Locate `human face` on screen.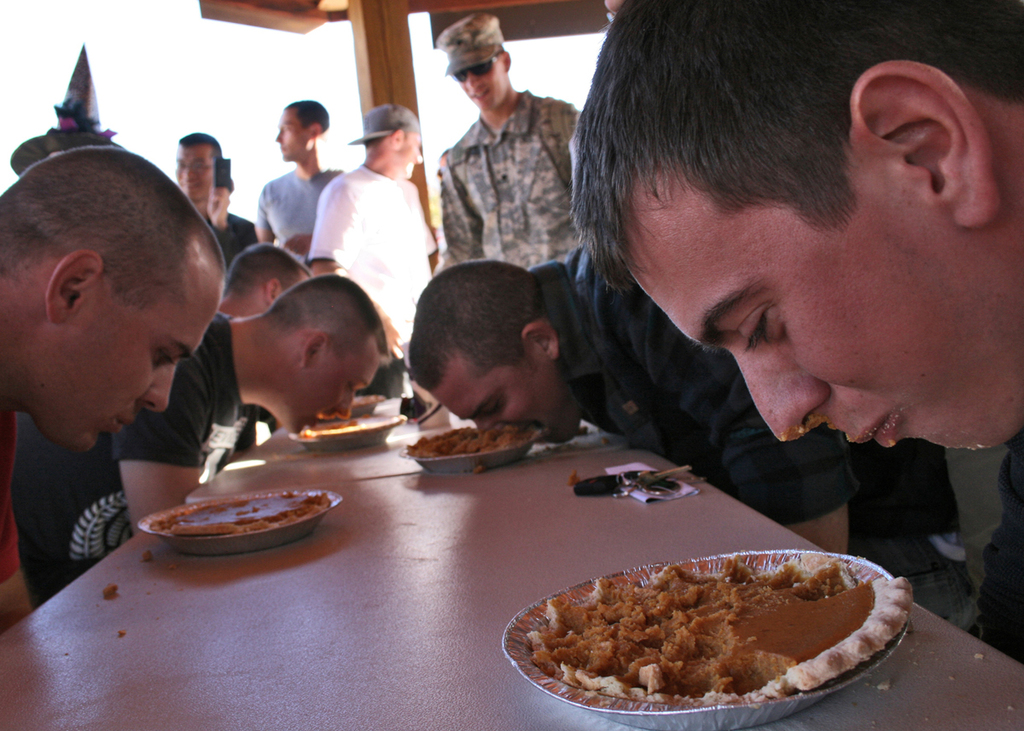
On screen at (279, 345, 381, 435).
